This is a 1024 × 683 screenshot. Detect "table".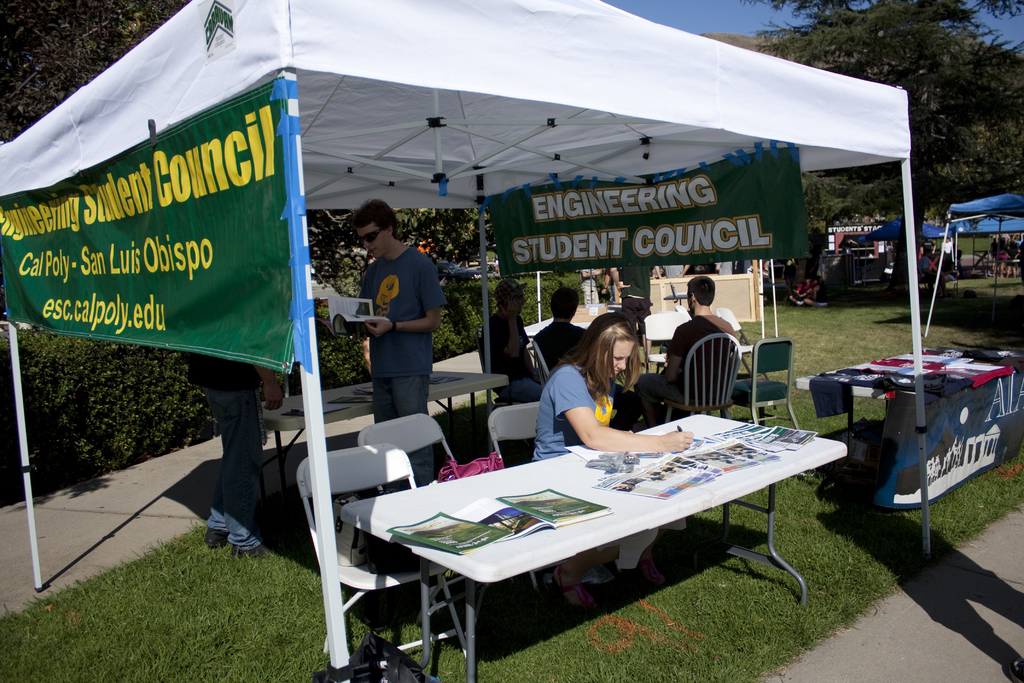
select_region(260, 366, 505, 492).
